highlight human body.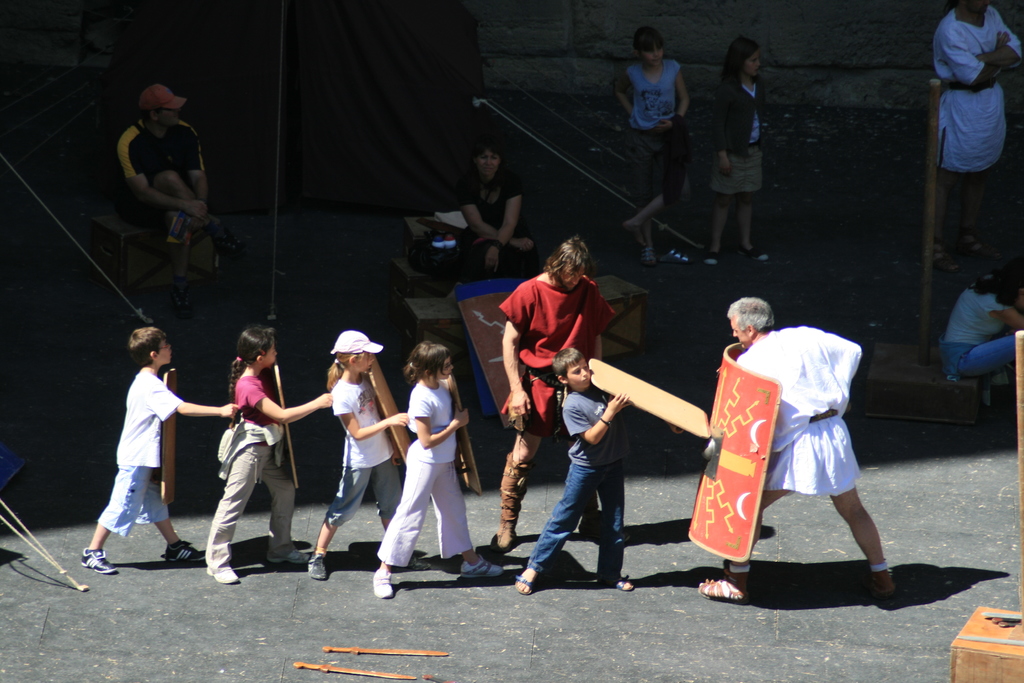
Highlighted region: 200,318,339,593.
